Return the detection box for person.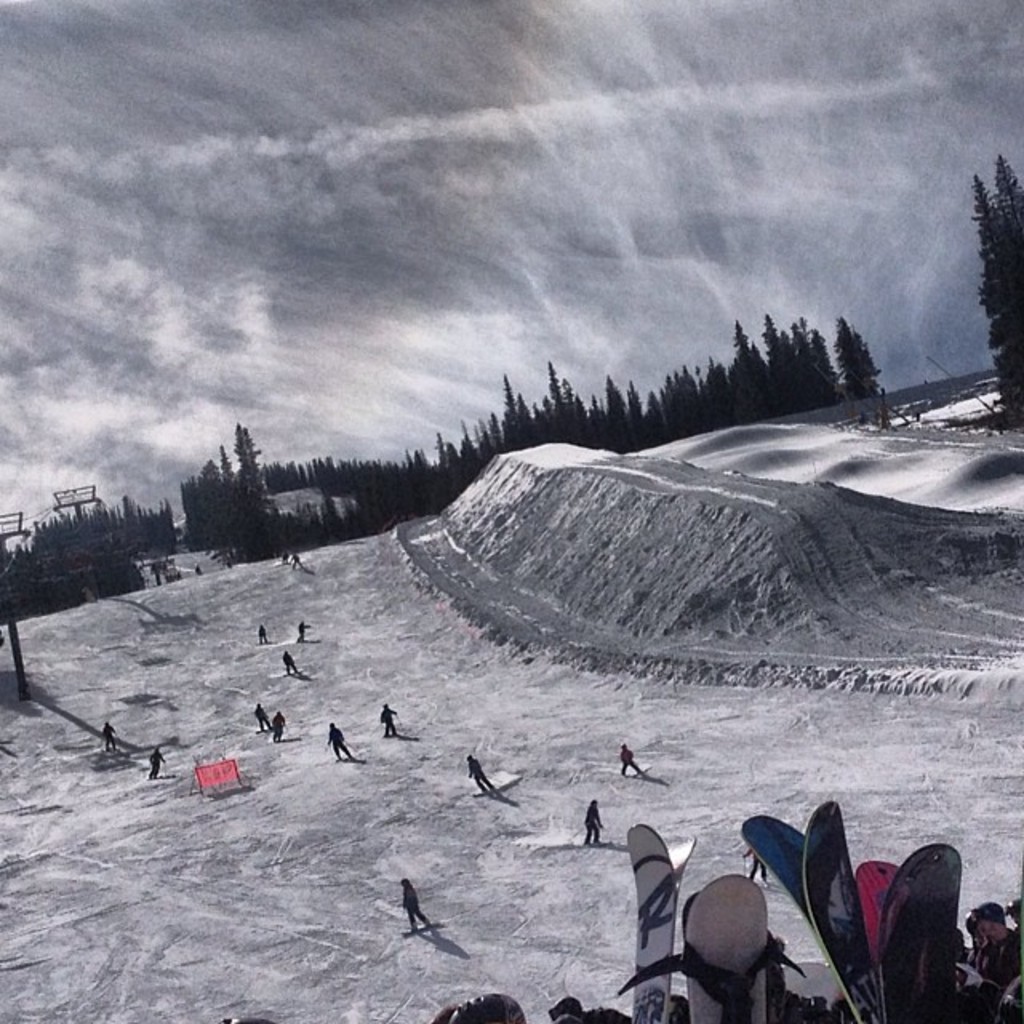
locate(275, 544, 291, 574).
